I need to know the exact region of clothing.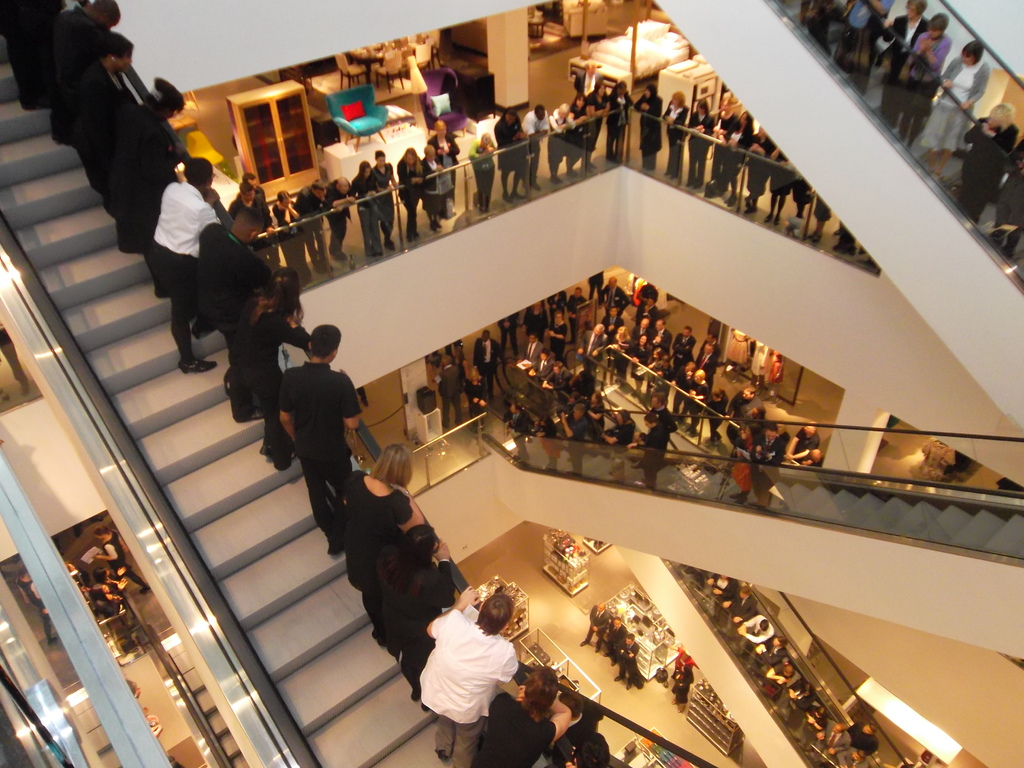
Region: locate(471, 145, 495, 209).
